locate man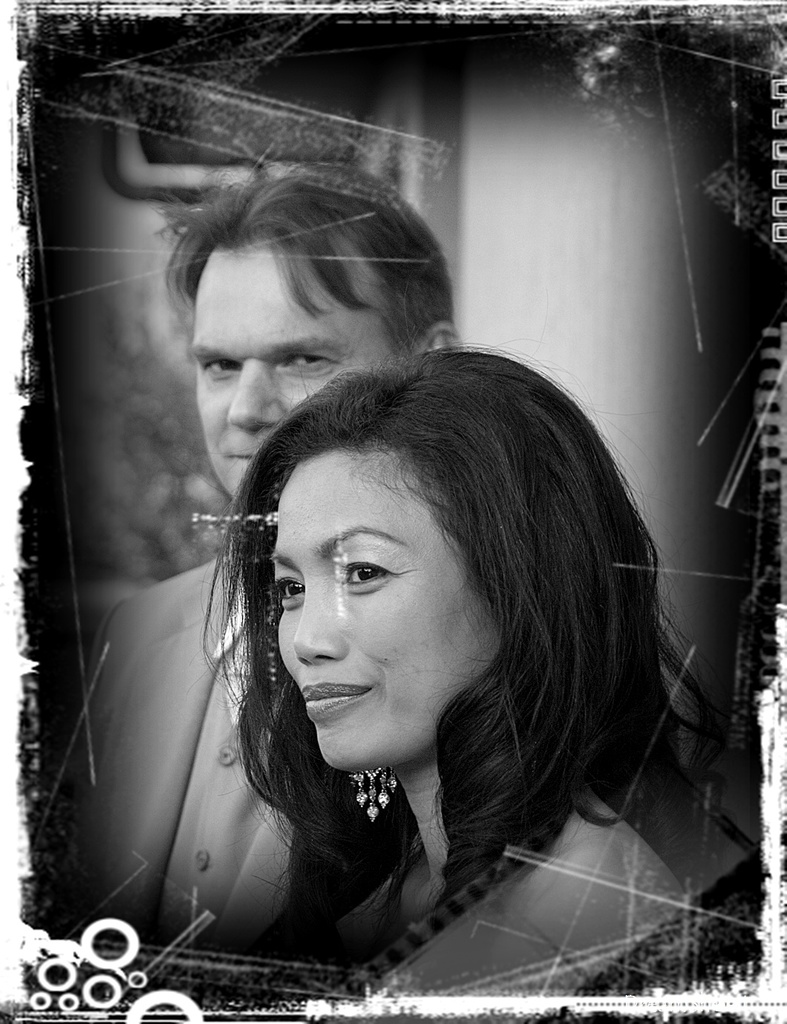
rect(114, 164, 696, 958)
